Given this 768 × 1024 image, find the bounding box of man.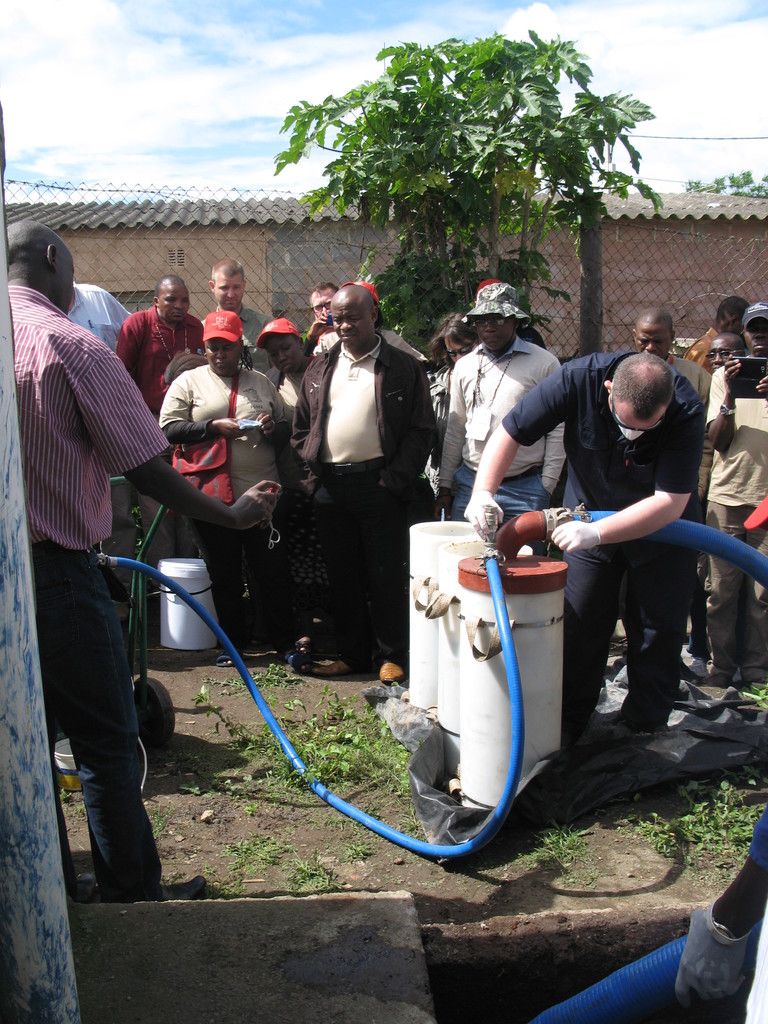
(289, 283, 436, 685).
